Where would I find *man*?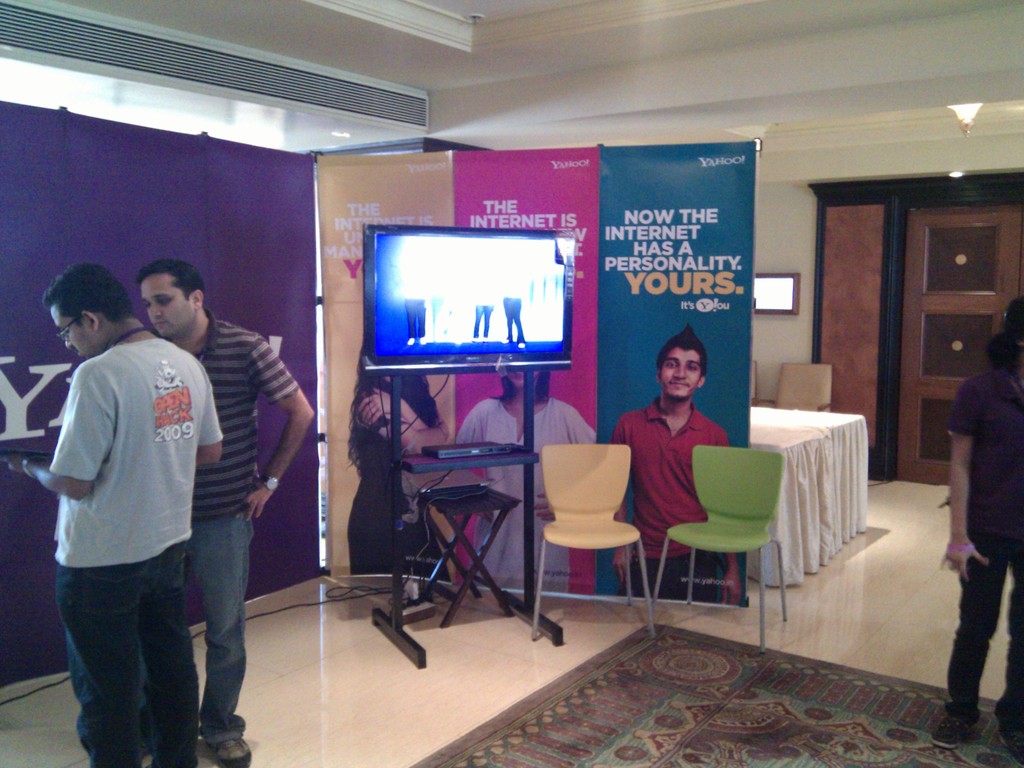
At bbox=(604, 325, 732, 609).
